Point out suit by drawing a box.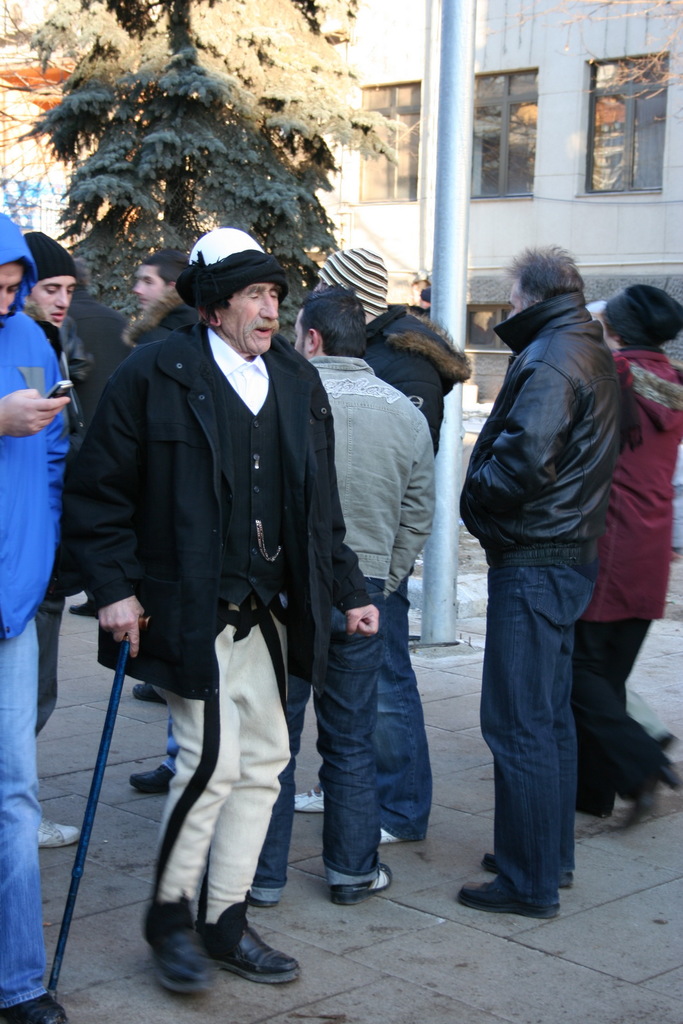
<region>67, 319, 374, 702</region>.
